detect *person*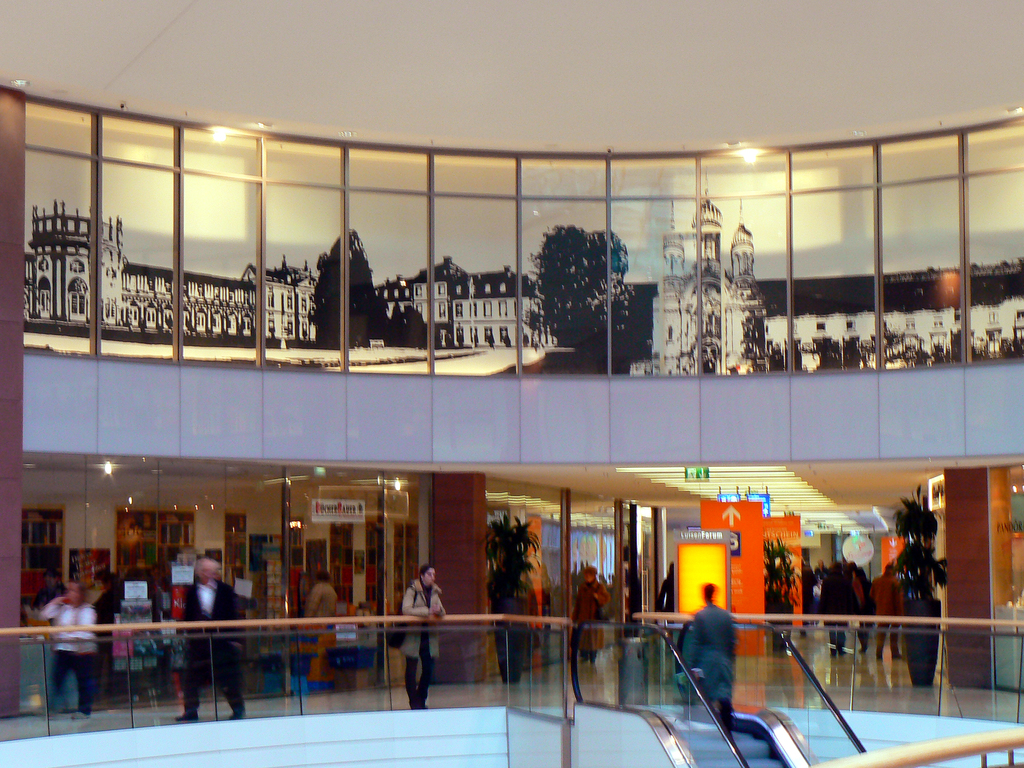
178, 555, 248, 723
